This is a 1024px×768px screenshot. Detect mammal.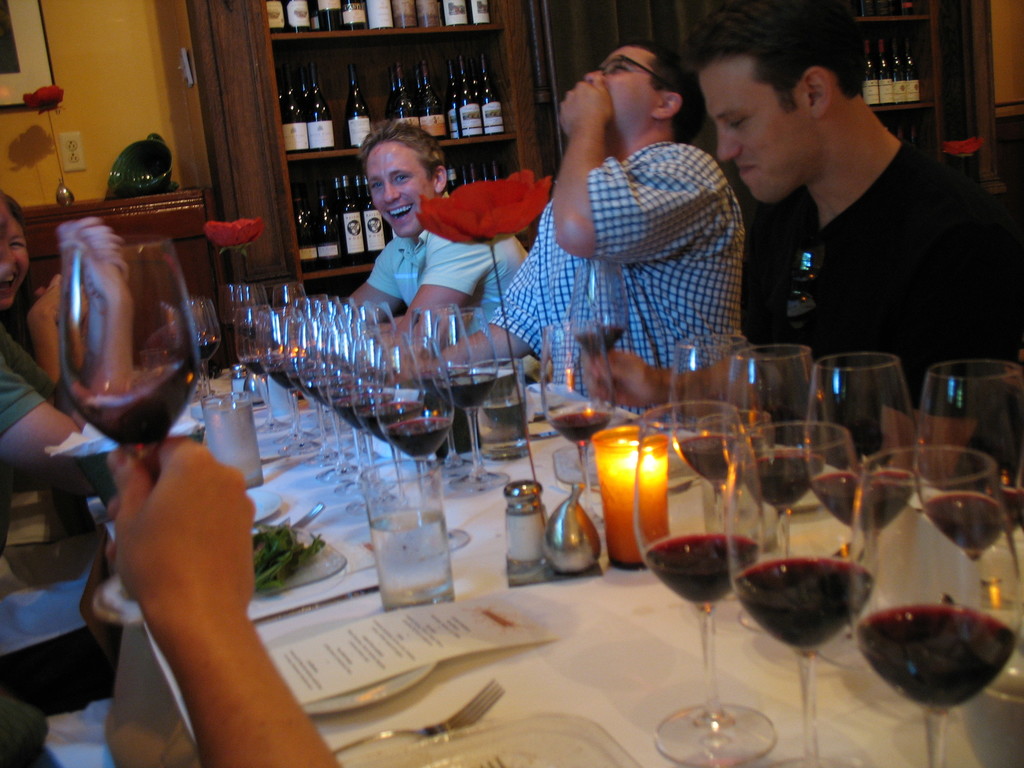
detection(679, 28, 1009, 397).
